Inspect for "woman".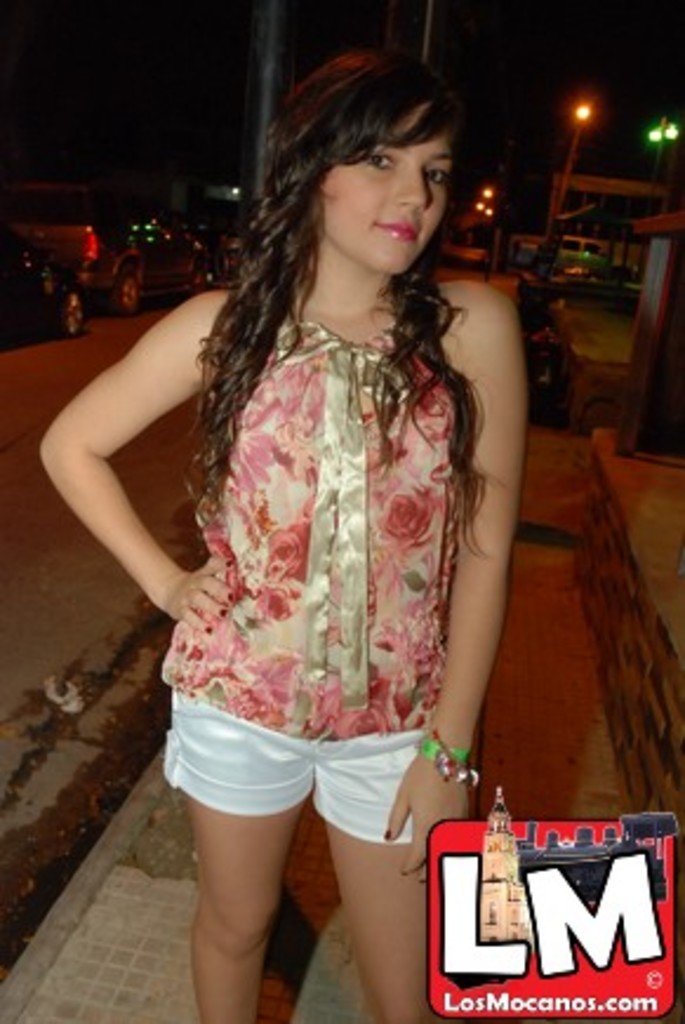
Inspection: bbox(35, 42, 530, 1022).
